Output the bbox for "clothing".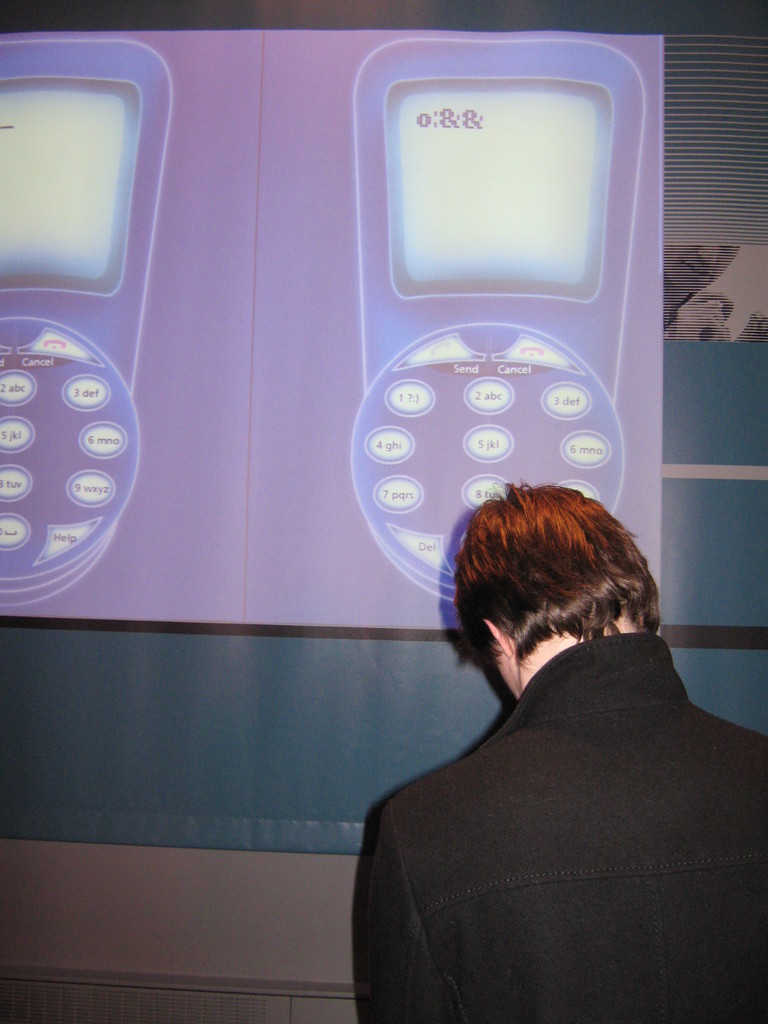
box=[352, 631, 767, 1023].
